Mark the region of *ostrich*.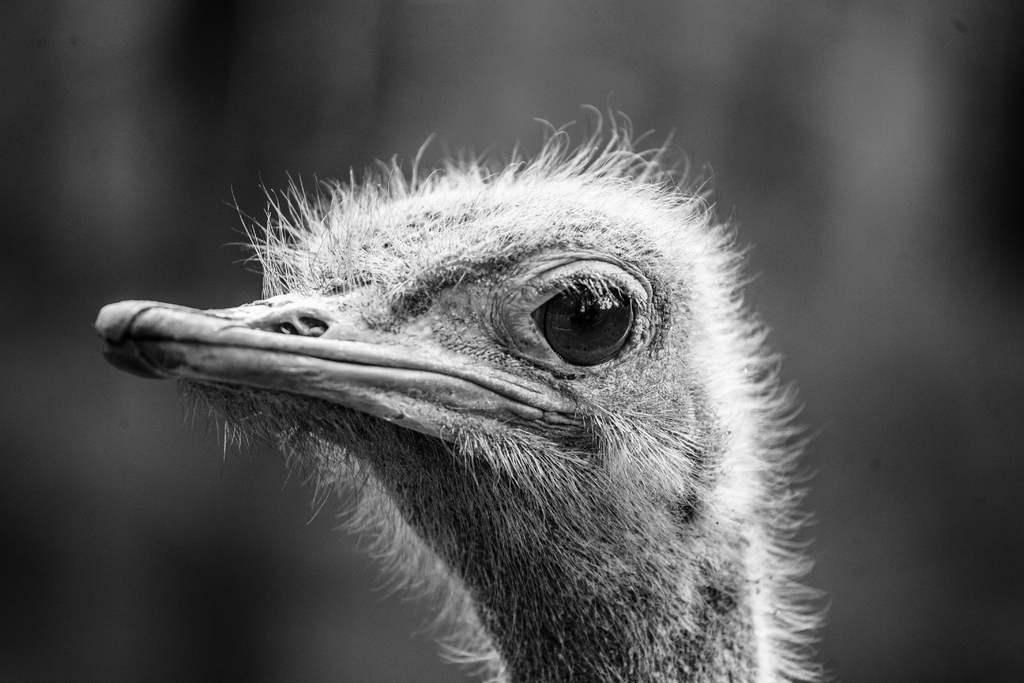
Region: region(87, 105, 826, 682).
